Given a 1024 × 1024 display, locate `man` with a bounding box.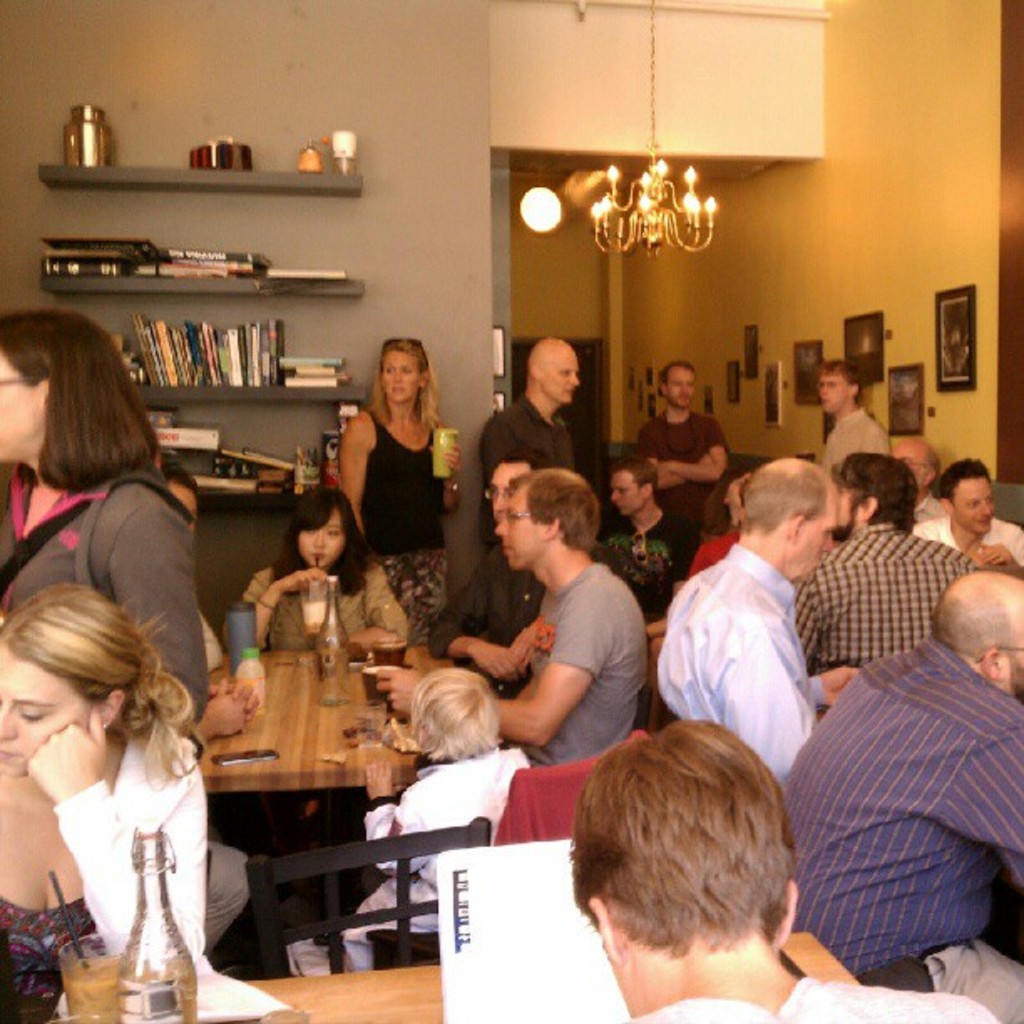
Located: [x1=659, y1=453, x2=843, y2=853].
